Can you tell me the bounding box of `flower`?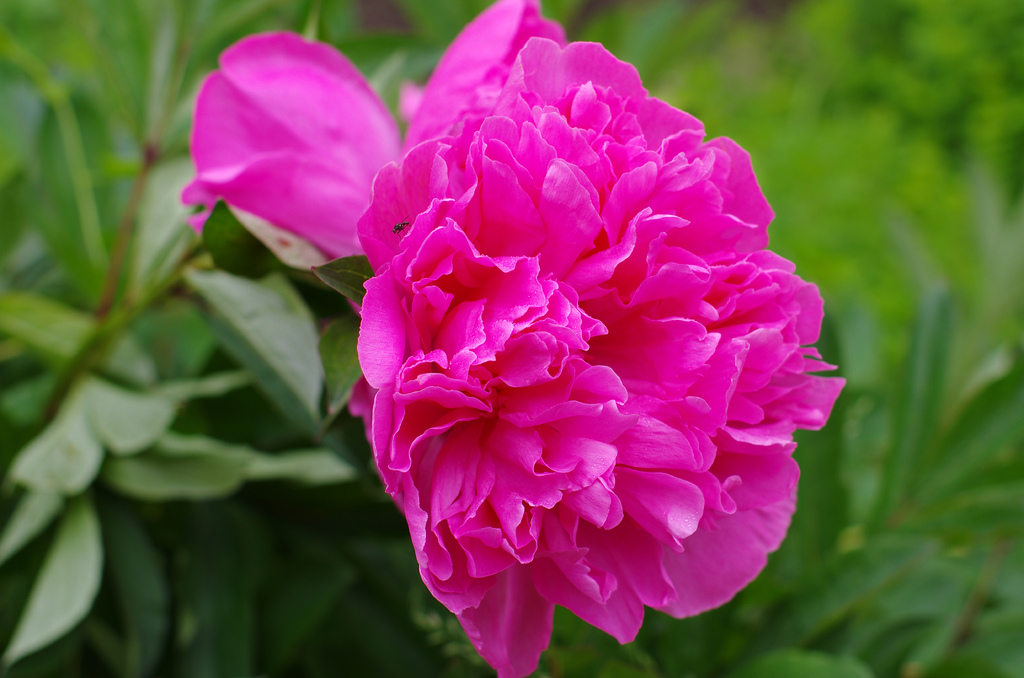
select_region(176, 36, 406, 263).
